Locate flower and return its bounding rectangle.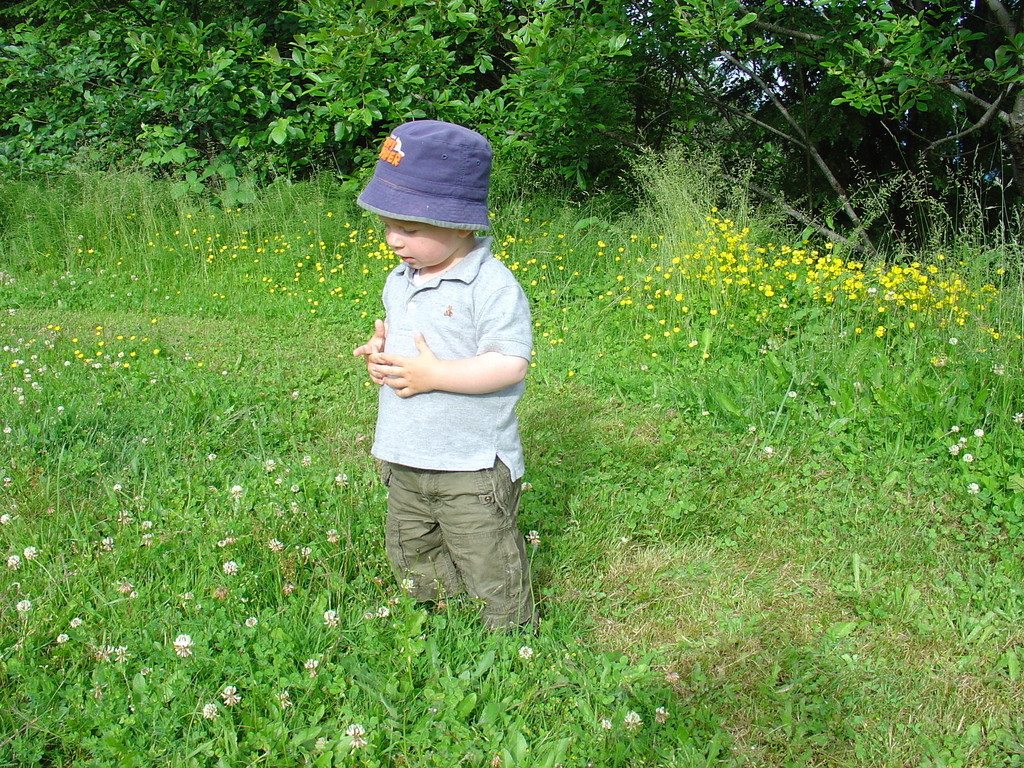
rect(119, 579, 131, 593).
